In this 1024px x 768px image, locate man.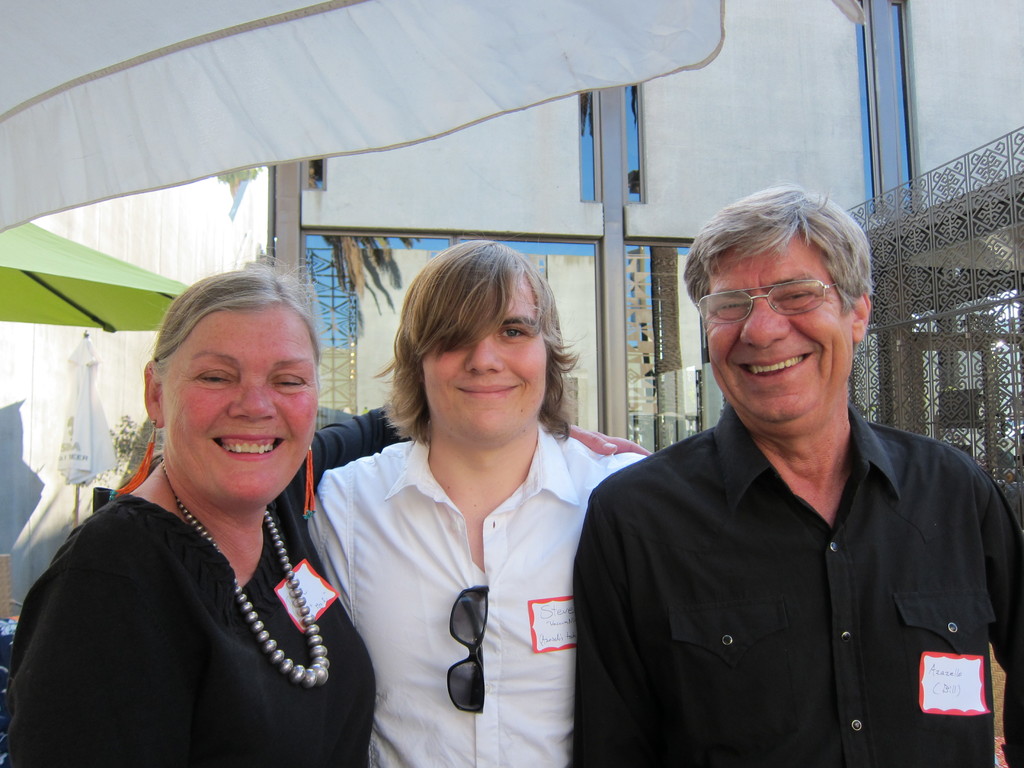
Bounding box: 306, 236, 657, 767.
